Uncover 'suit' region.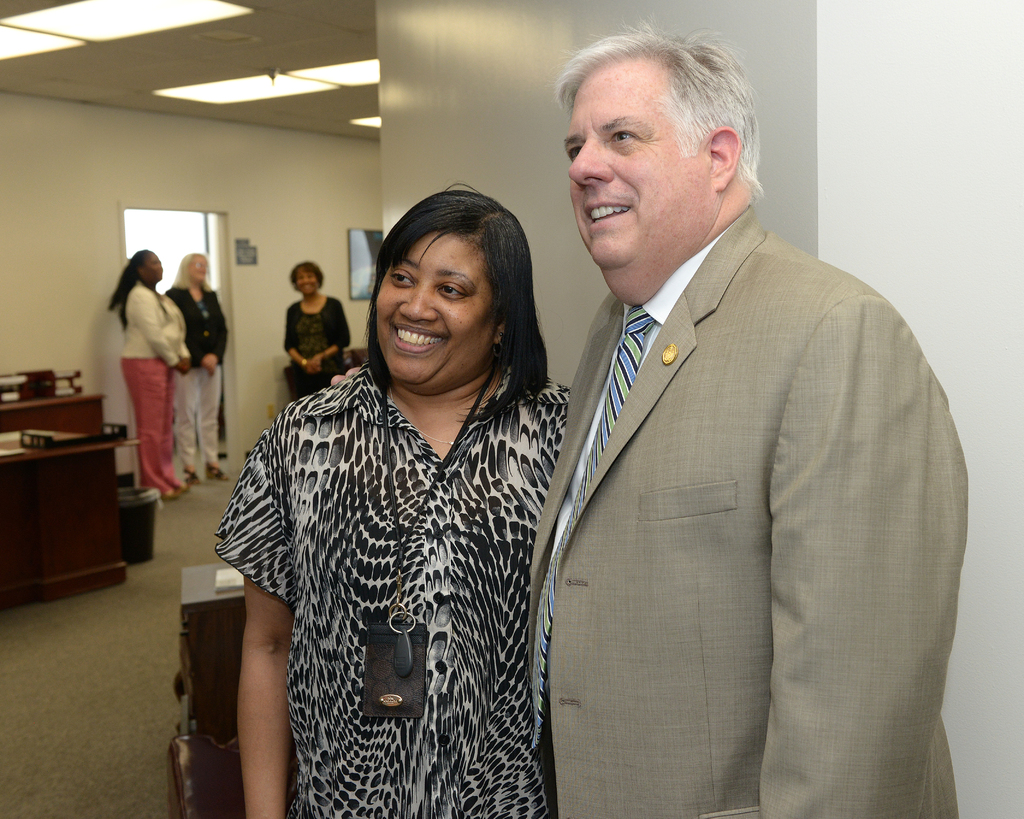
Uncovered: 494, 51, 956, 816.
